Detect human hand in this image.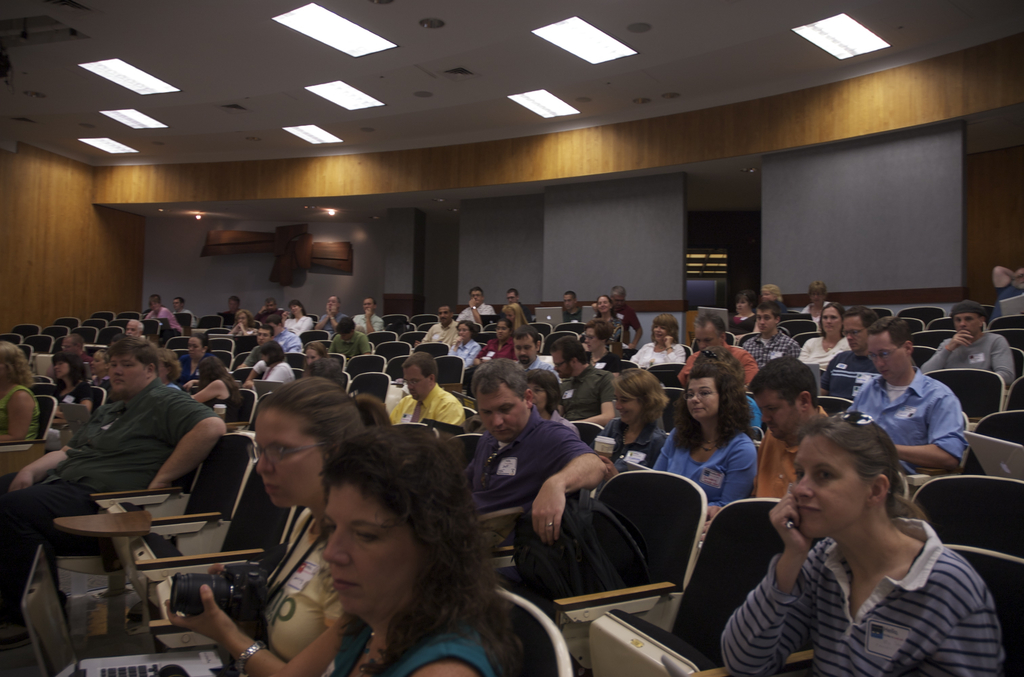
Detection: 767:486:807:549.
